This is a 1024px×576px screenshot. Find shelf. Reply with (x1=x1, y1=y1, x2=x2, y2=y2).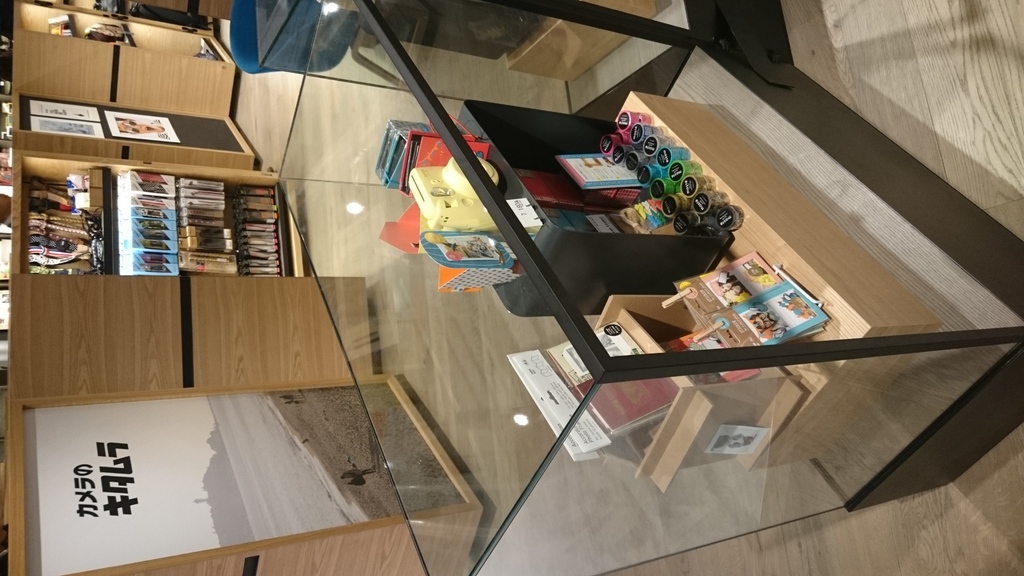
(x1=0, y1=131, x2=276, y2=395).
